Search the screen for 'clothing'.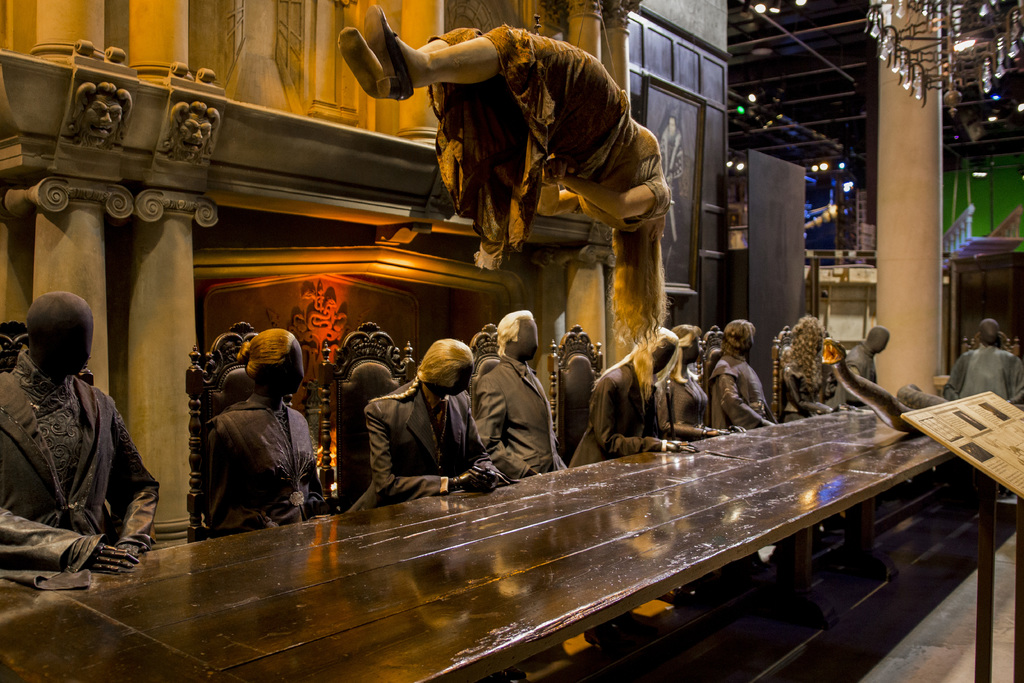
Found at {"left": 839, "top": 350, "right": 884, "bottom": 389}.
